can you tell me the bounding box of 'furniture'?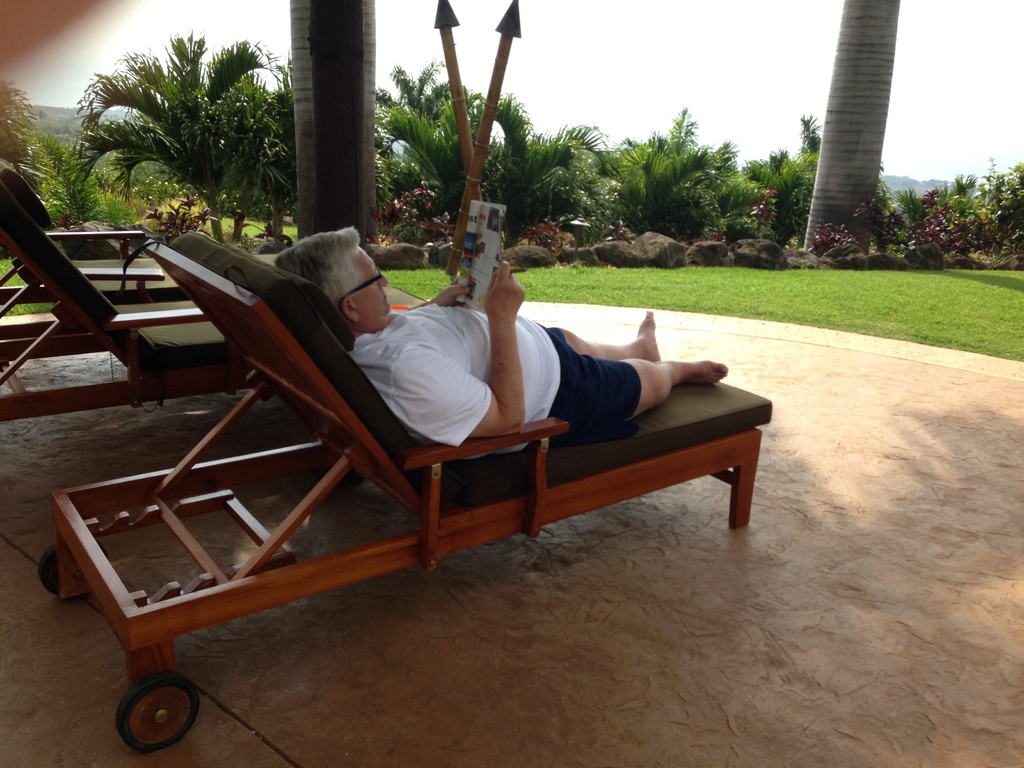
rect(0, 228, 166, 295).
